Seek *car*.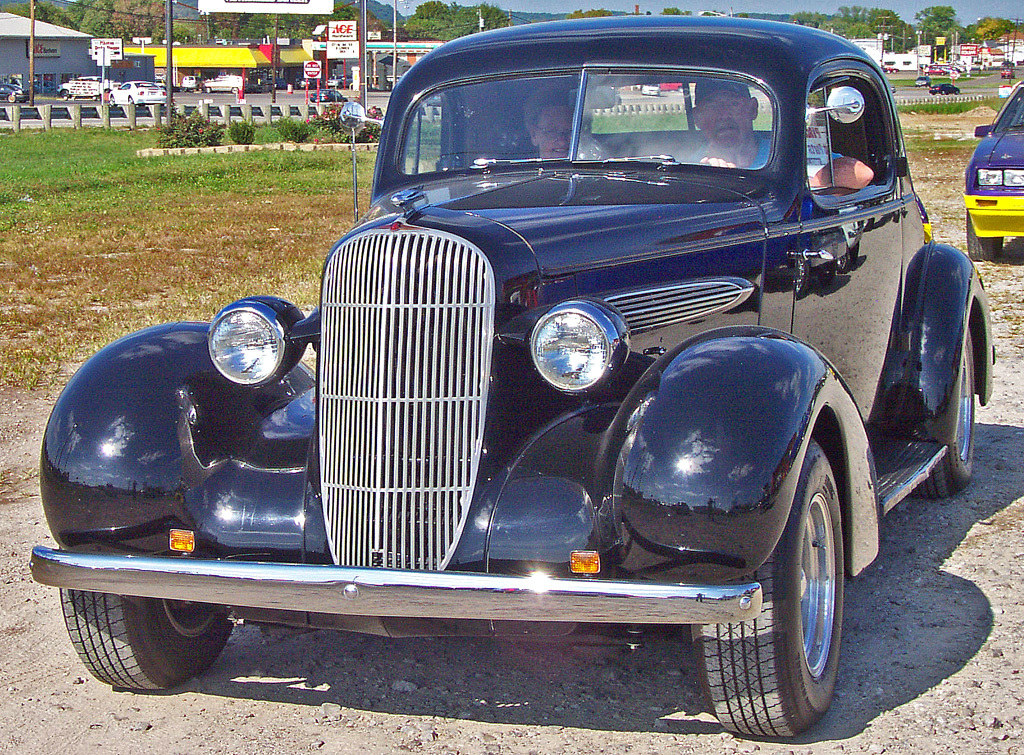
pyautogui.locateOnScreen(110, 79, 171, 104).
